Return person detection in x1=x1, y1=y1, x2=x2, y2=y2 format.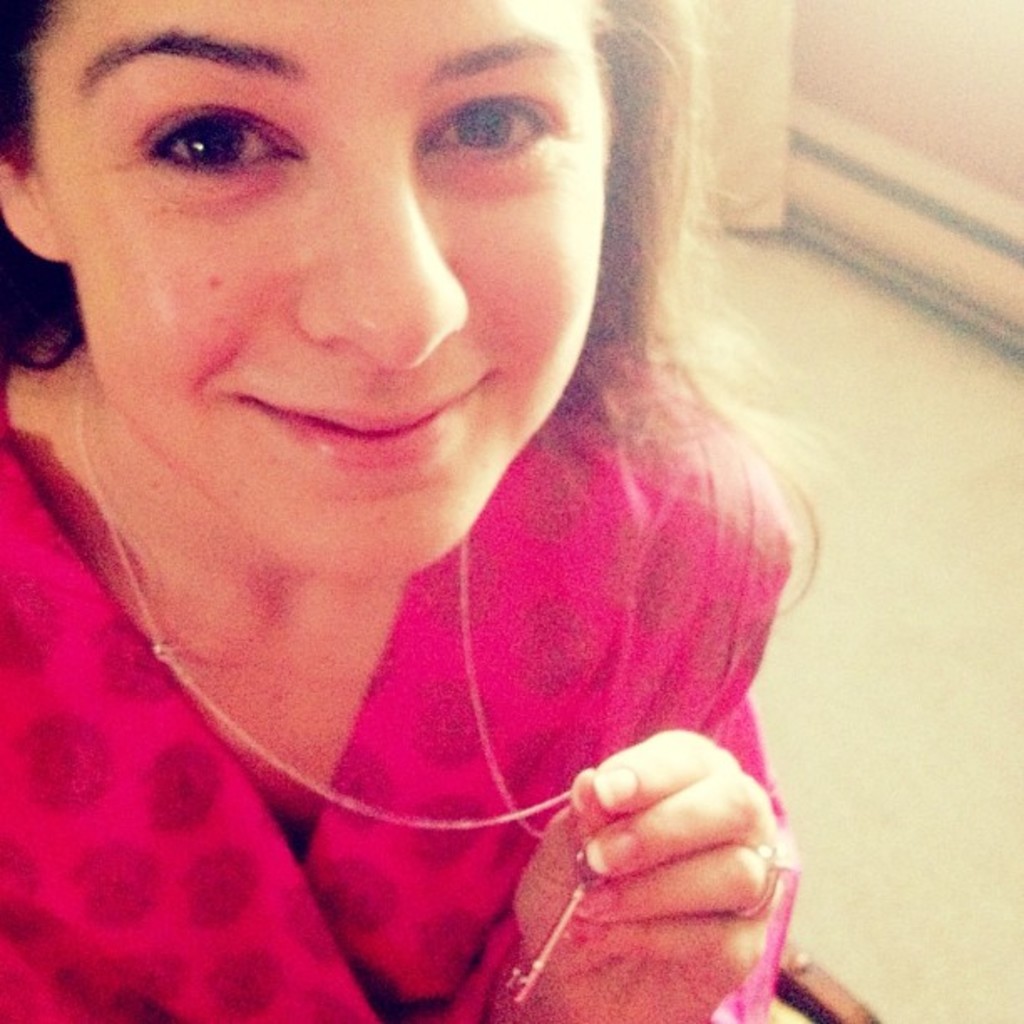
x1=0, y1=0, x2=872, y2=1002.
